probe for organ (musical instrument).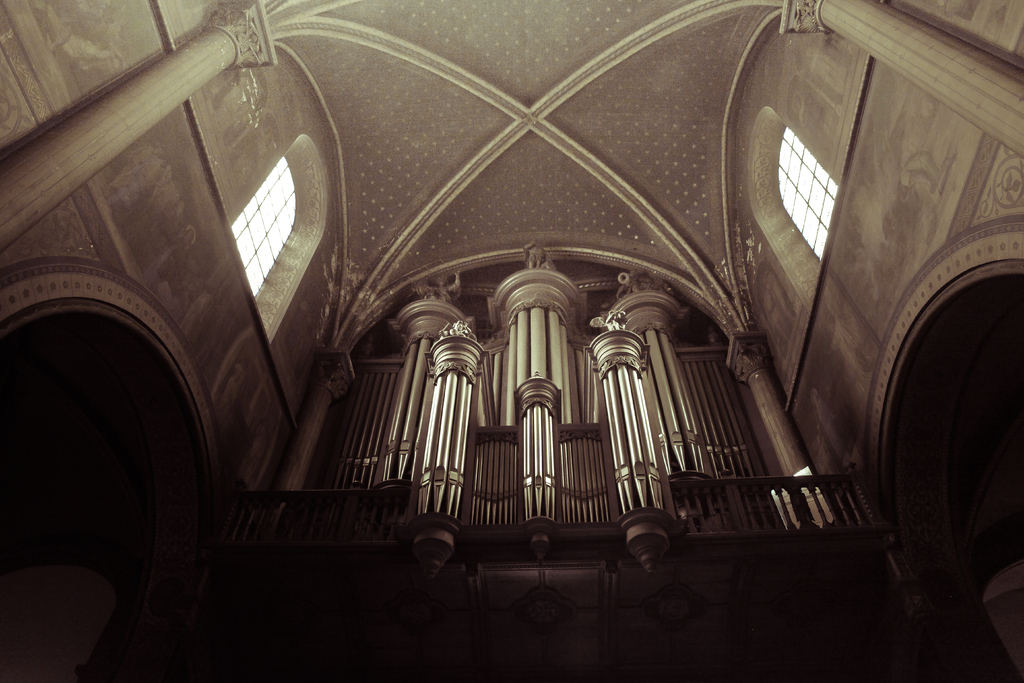
Probe result: 307 254 792 529.
